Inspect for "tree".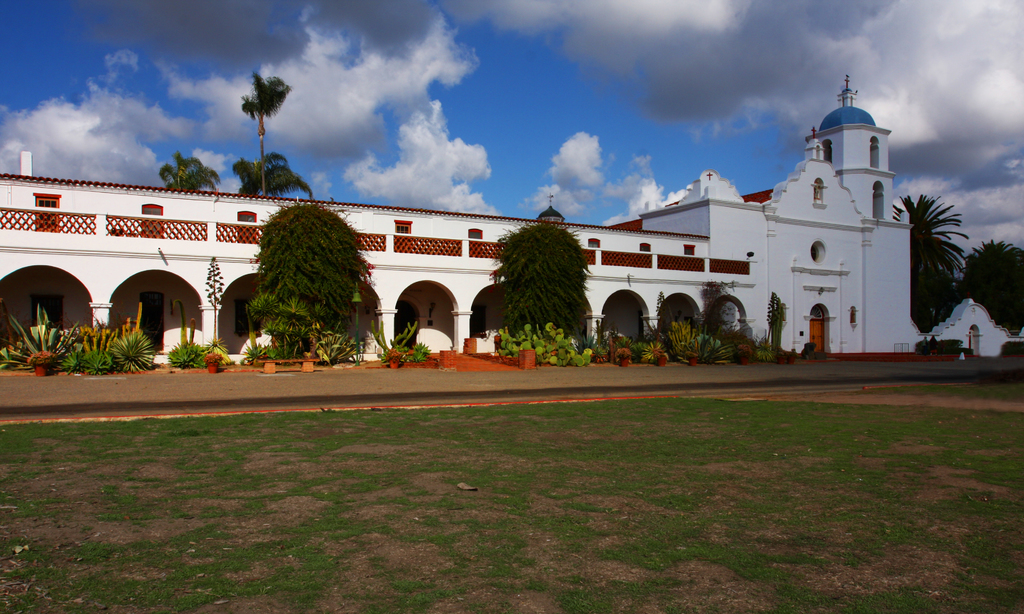
Inspection: [892,256,956,328].
